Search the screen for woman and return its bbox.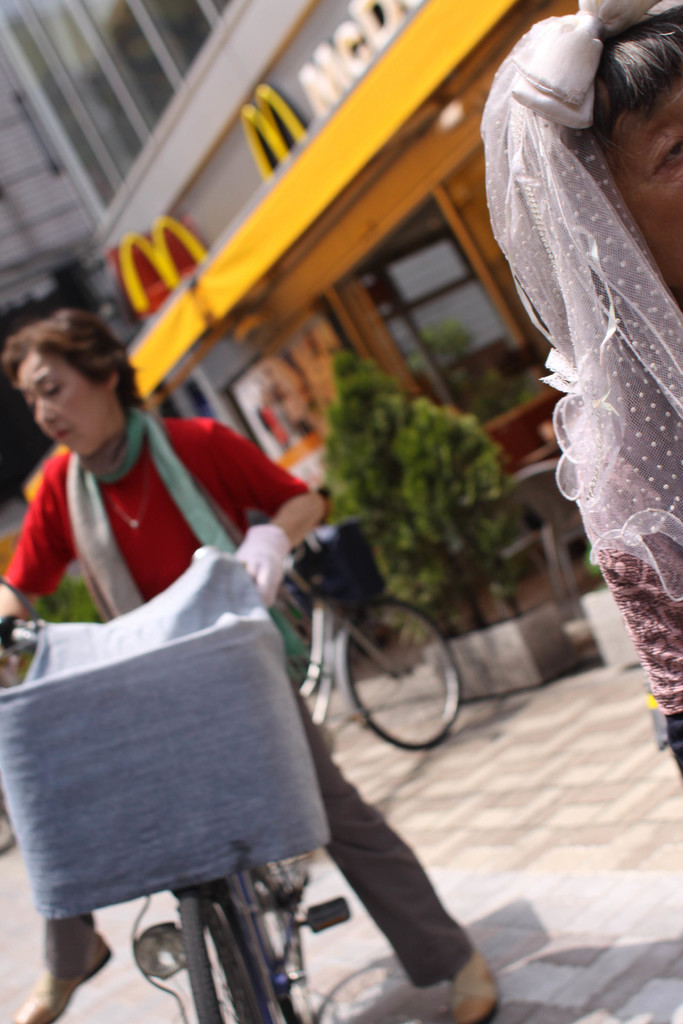
Found: BBox(12, 308, 501, 1023).
